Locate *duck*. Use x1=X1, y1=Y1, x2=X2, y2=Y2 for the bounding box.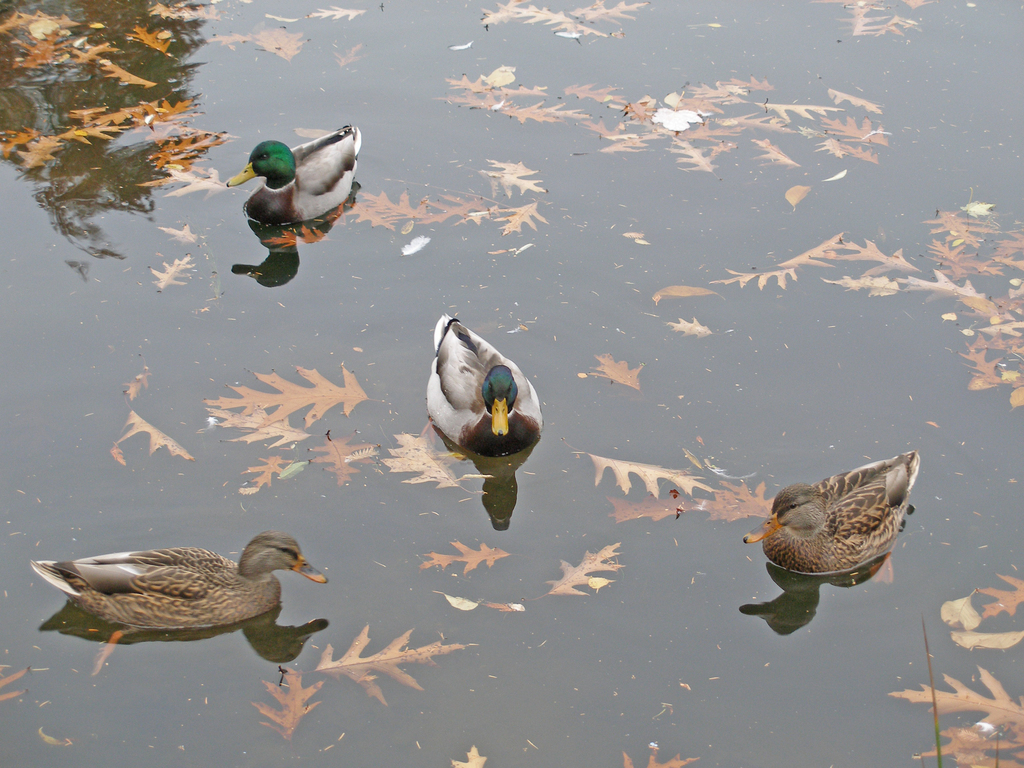
x1=223, y1=114, x2=358, y2=266.
